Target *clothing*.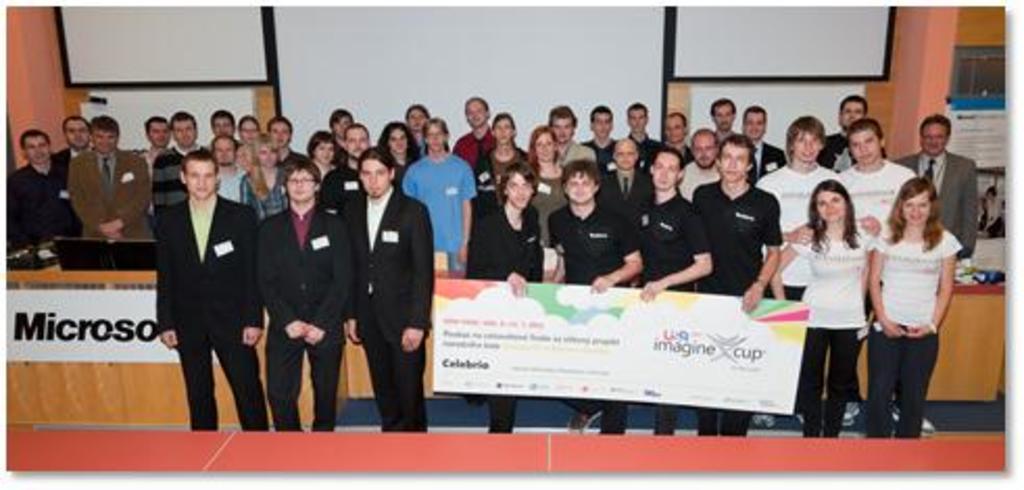
Target region: [x1=759, y1=152, x2=849, y2=307].
